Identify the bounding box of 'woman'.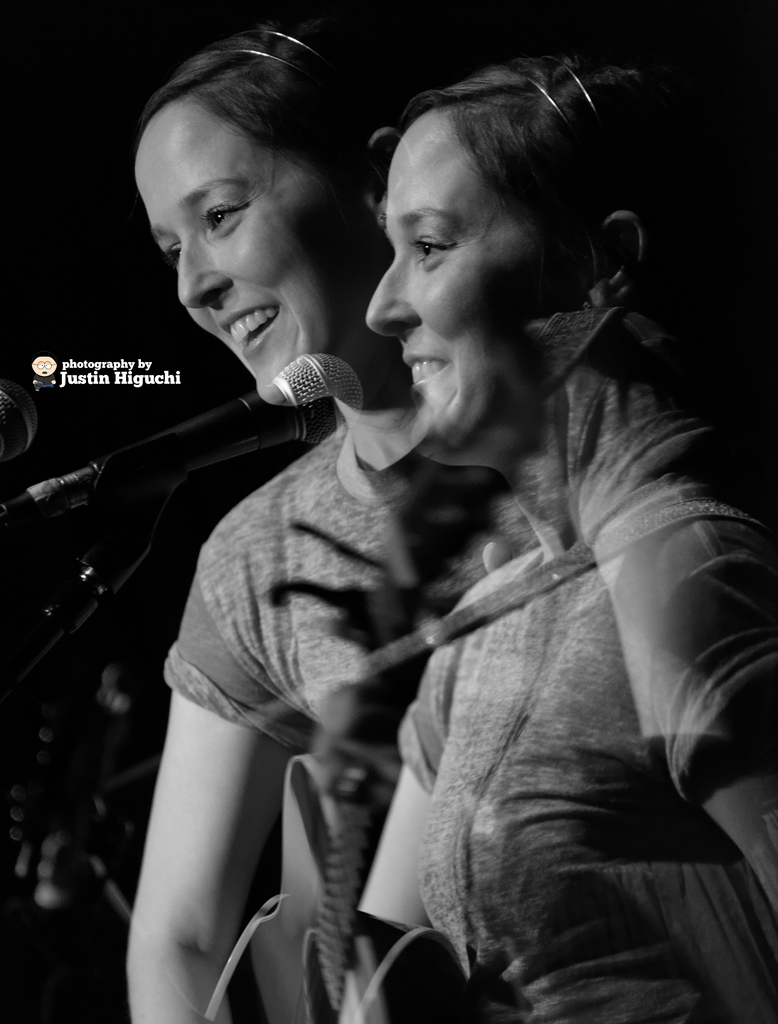
334, 54, 777, 1023.
